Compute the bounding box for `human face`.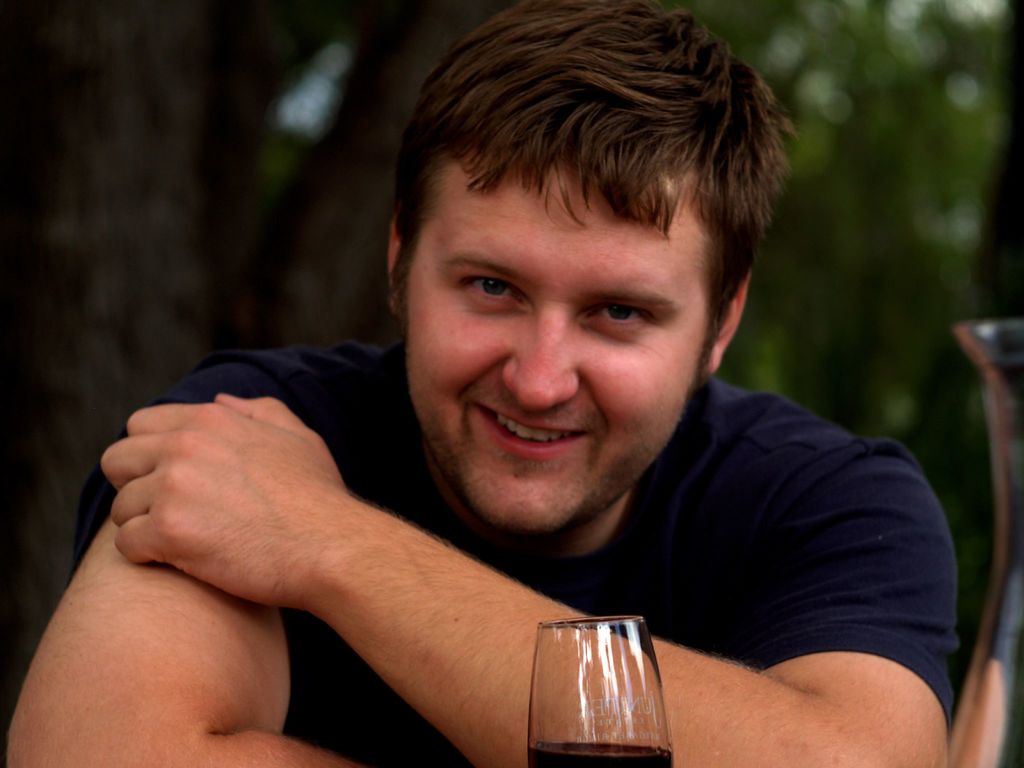
x1=403, y1=150, x2=715, y2=532.
